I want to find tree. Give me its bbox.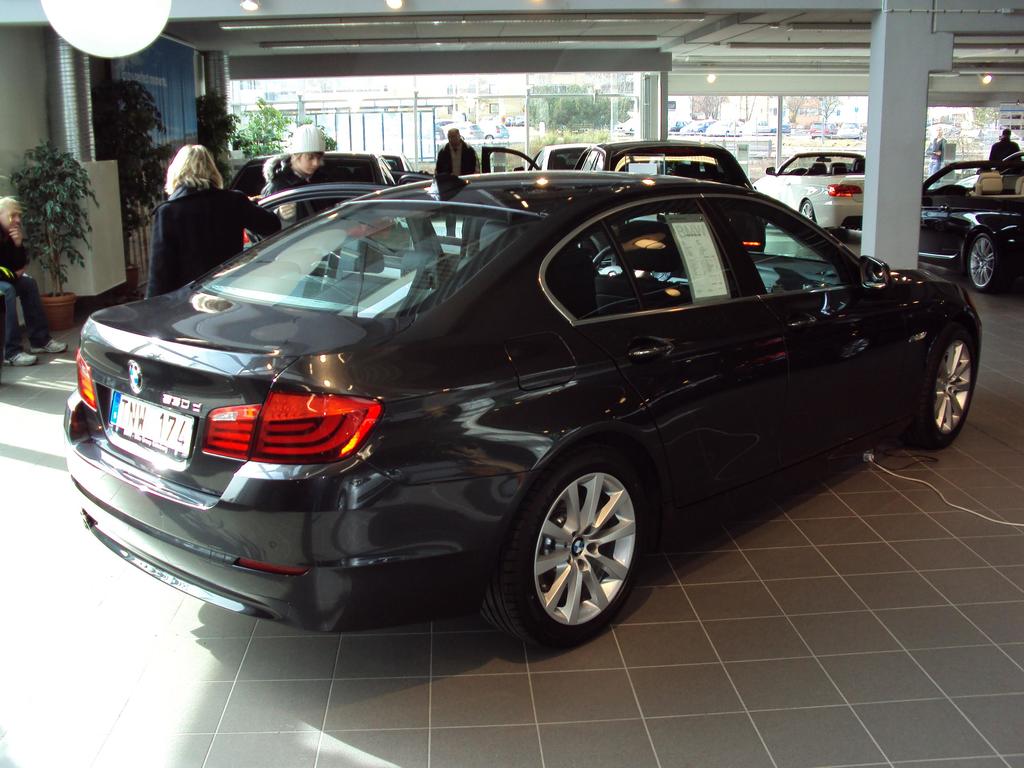
x1=808 y1=91 x2=840 y2=116.
